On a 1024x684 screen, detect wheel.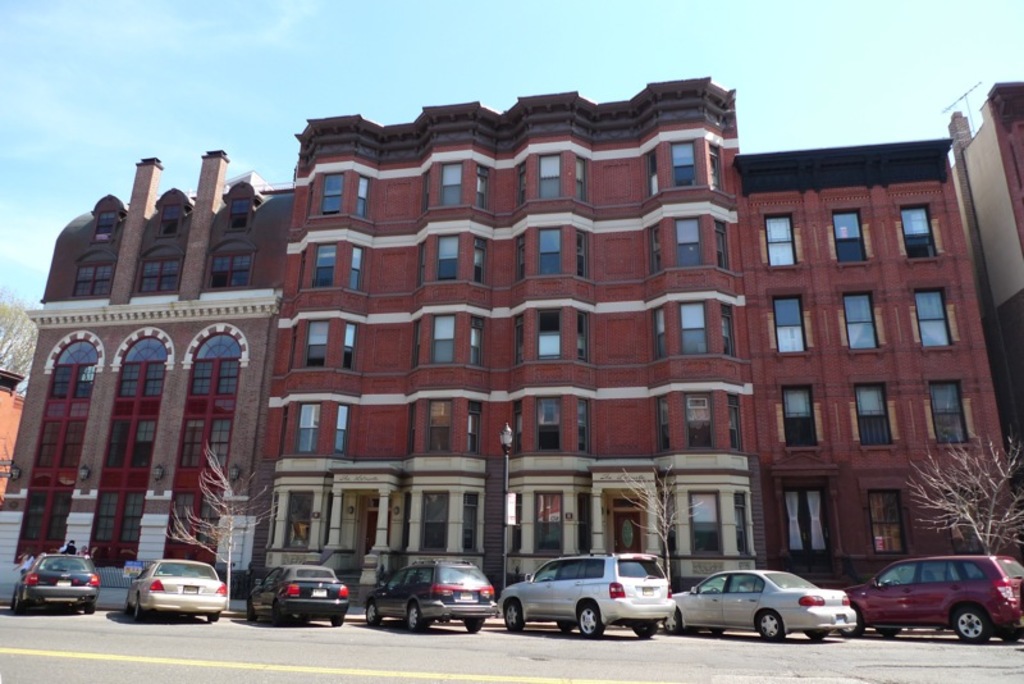
804,630,829,639.
